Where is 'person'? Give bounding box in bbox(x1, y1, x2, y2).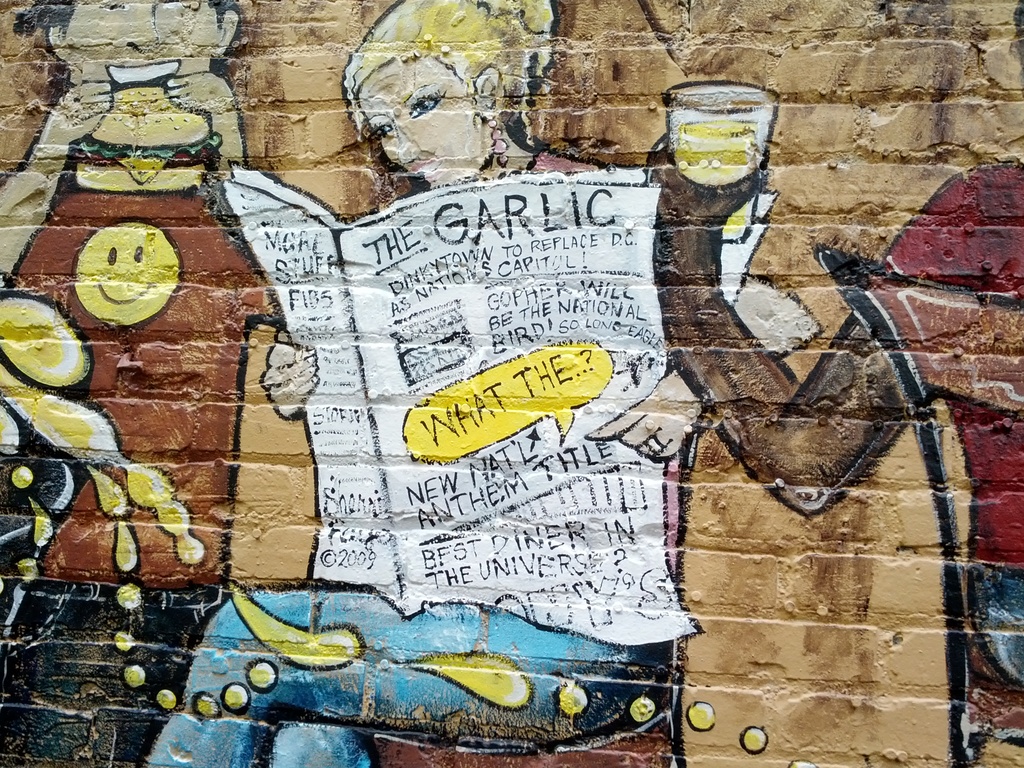
bbox(0, 0, 285, 767).
